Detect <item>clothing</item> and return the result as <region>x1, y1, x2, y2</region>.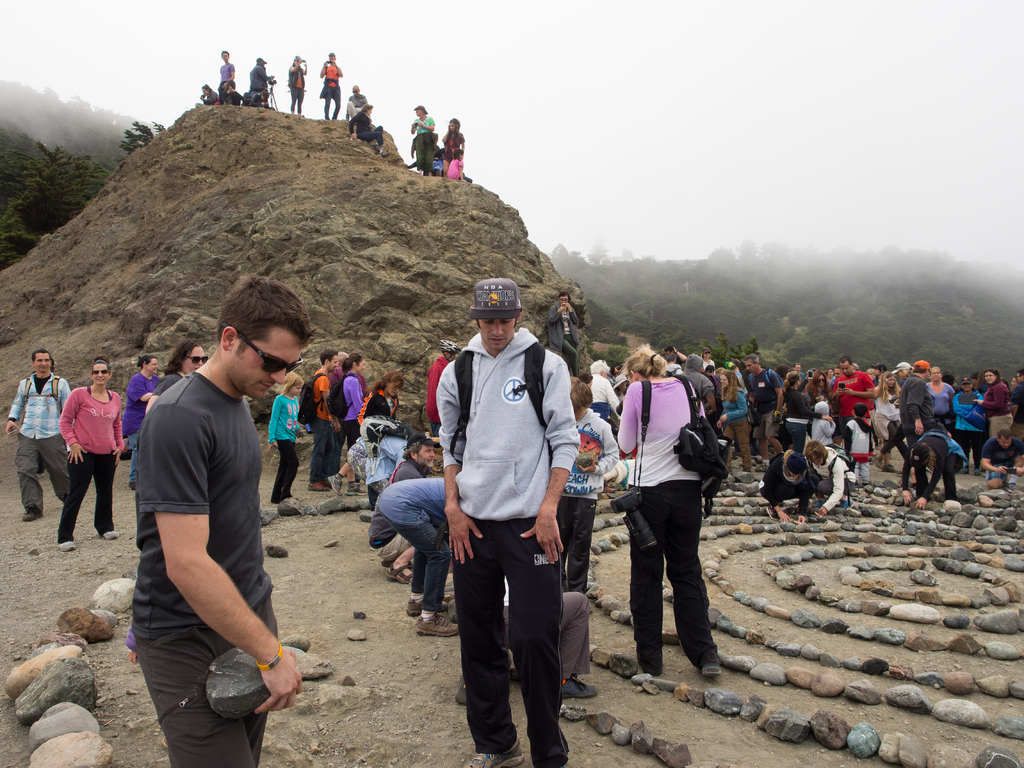
<region>896, 375, 932, 460</region>.
